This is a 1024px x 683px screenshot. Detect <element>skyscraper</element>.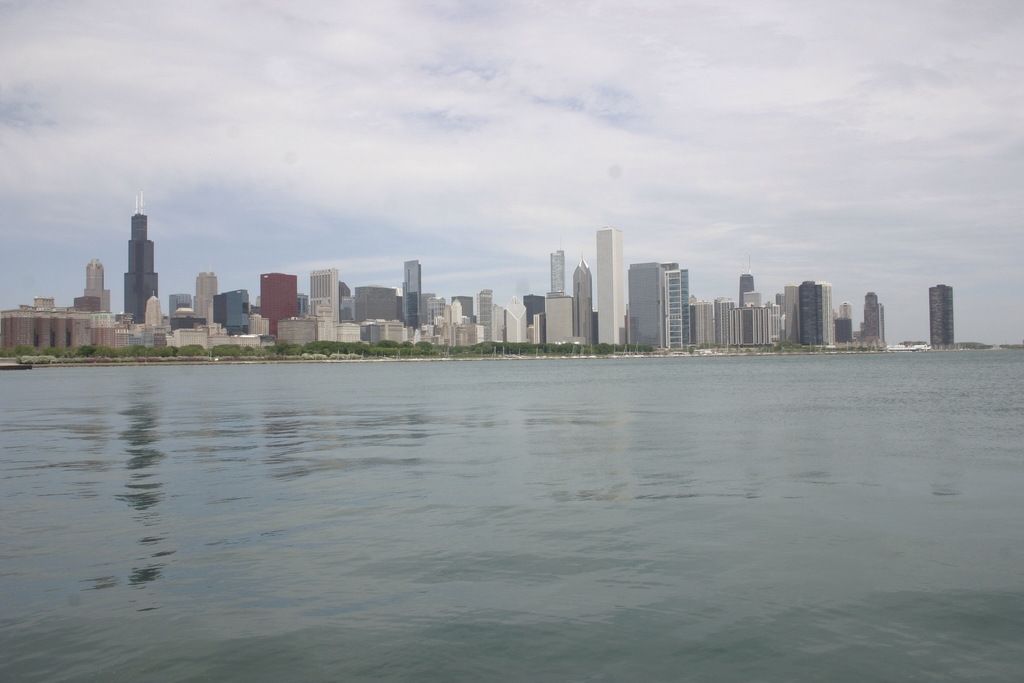
570/249/596/349.
